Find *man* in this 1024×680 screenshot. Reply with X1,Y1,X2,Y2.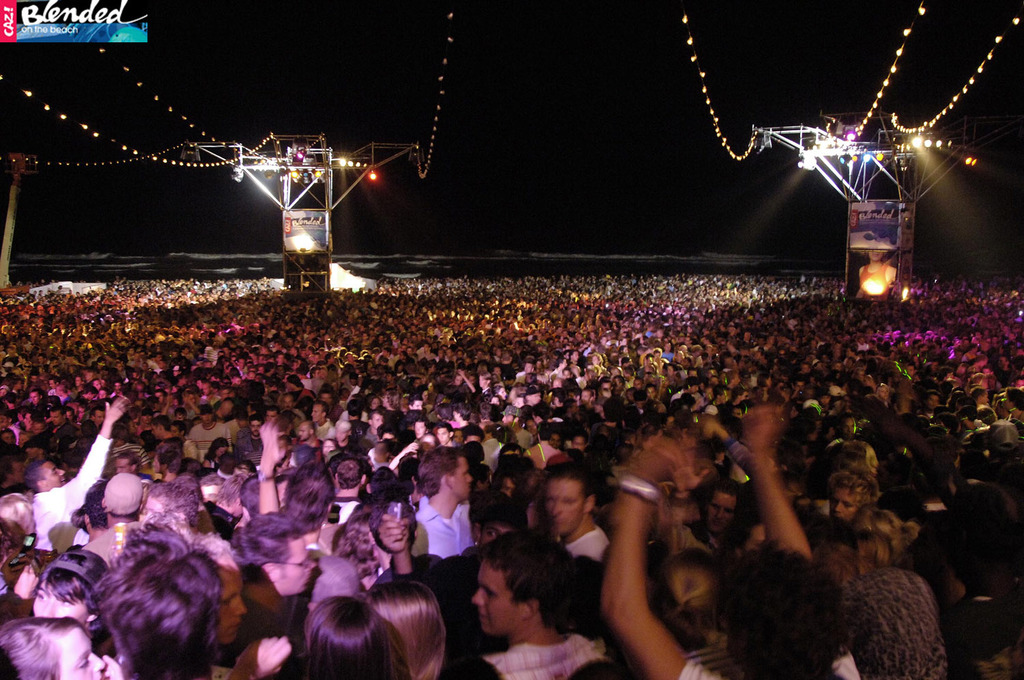
580,387,599,408.
